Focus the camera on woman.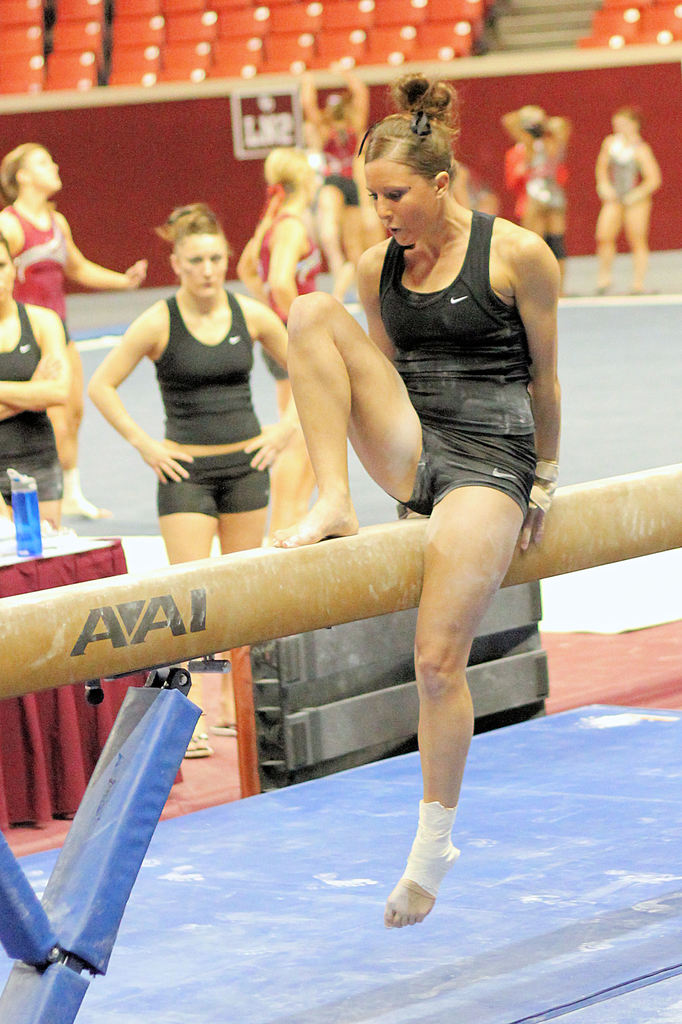
Focus region: box(234, 99, 570, 897).
